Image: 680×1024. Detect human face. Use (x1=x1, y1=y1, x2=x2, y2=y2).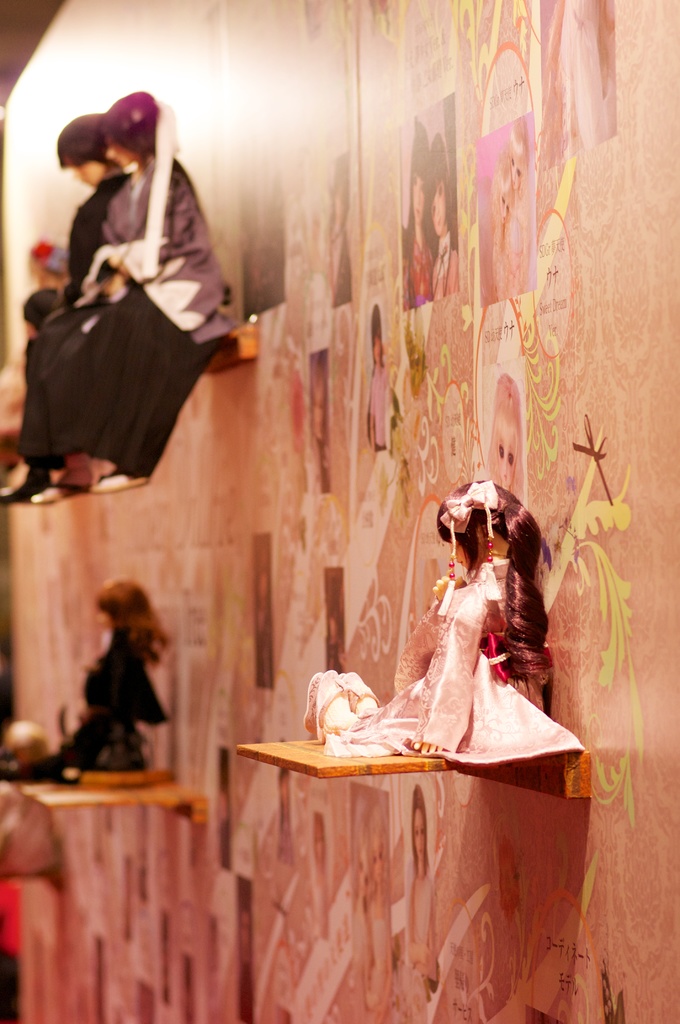
(x1=97, y1=612, x2=106, y2=628).
